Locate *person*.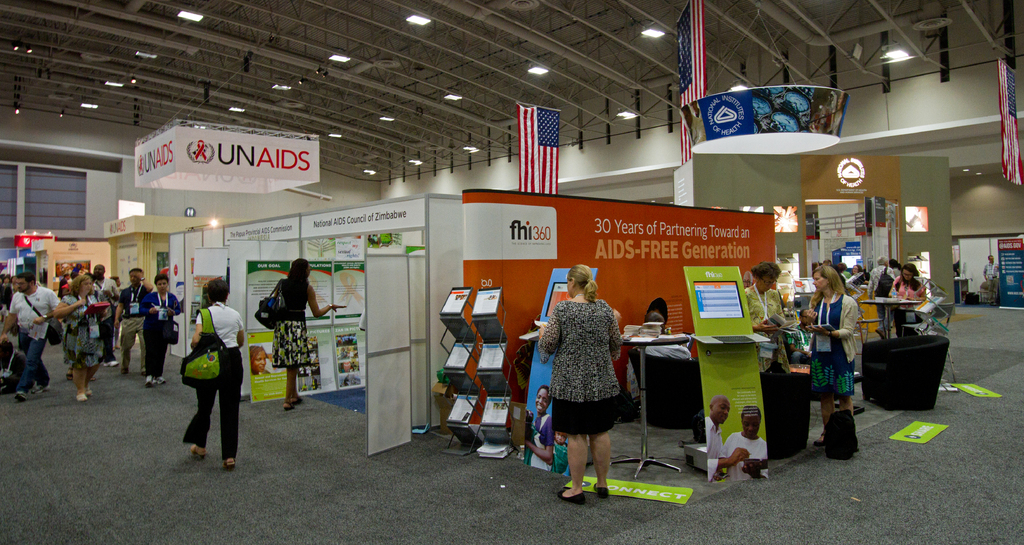
Bounding box: rect(890, 259, 926, 336).
